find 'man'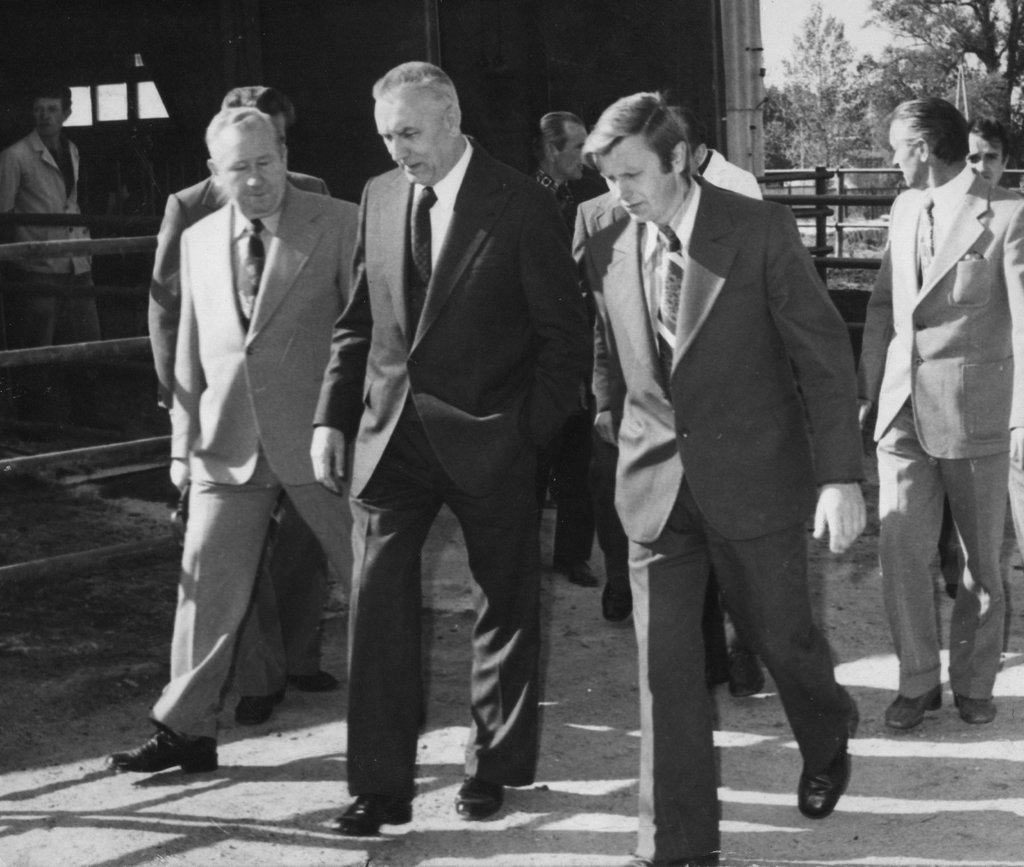
860 95 1023 732
